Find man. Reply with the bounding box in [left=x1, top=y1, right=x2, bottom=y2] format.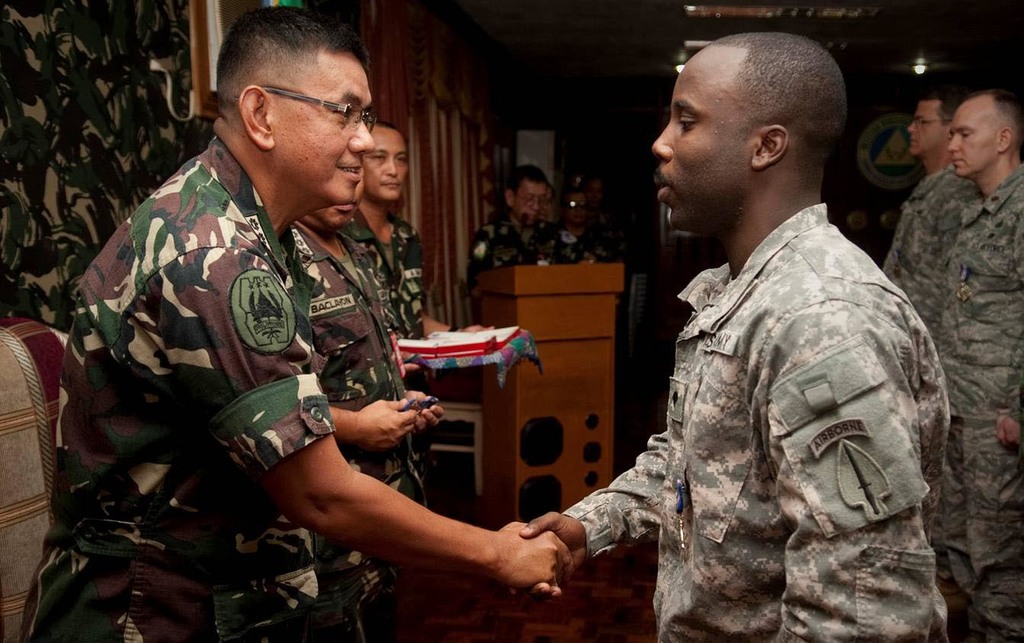
[left=472, top=158, right=583, bottom=334].
